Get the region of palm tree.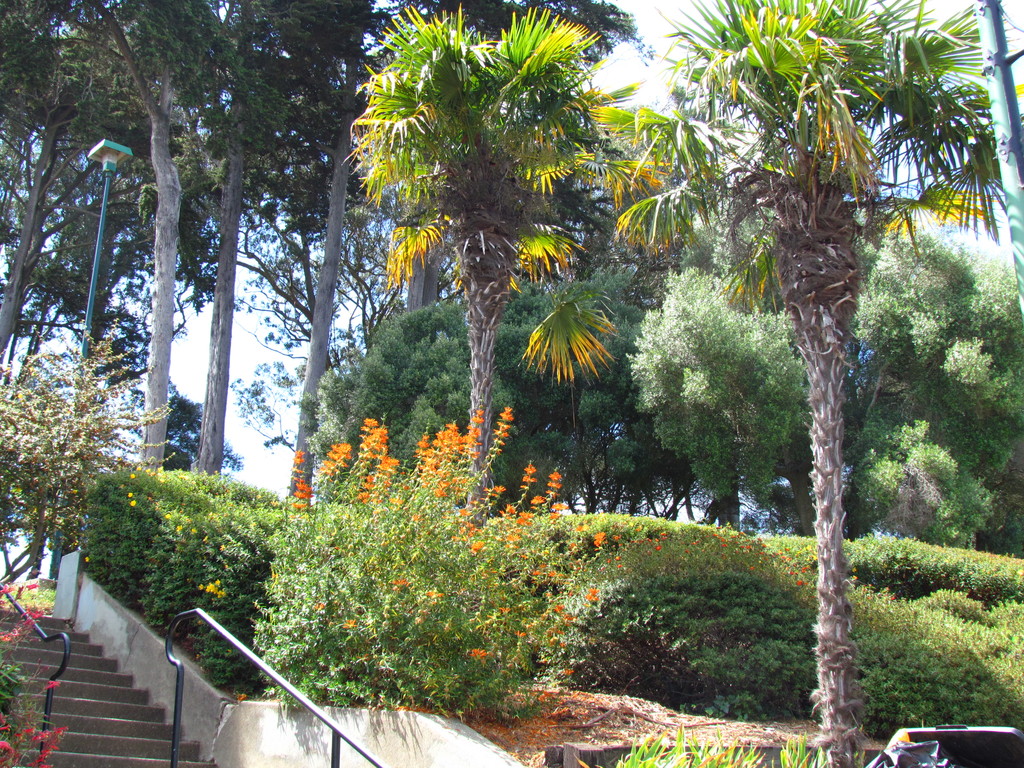
591/0/1023/767.
